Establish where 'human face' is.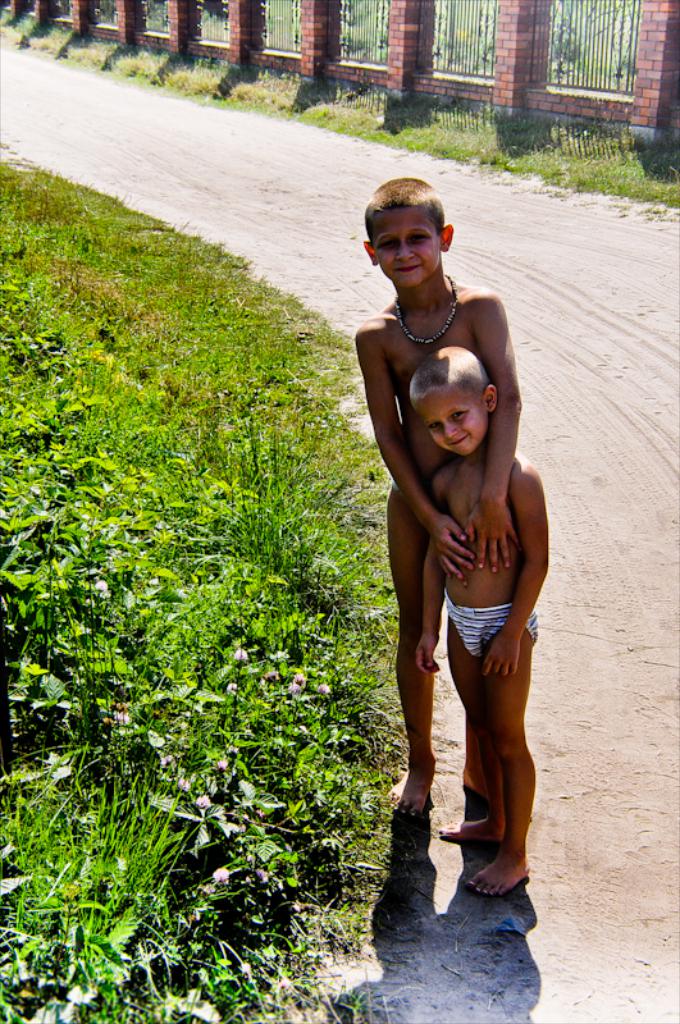
Established at {"x1": 370, "y1": 200, "x2": 443, "y2": 289}.
